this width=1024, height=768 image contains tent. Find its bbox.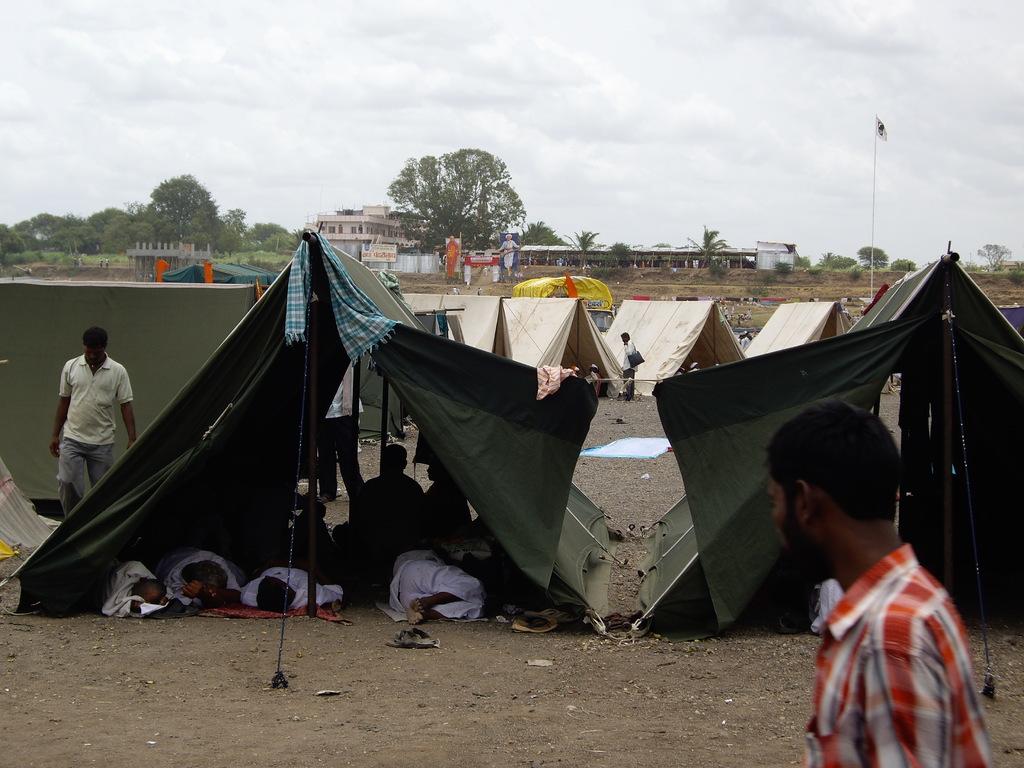
0, 277, 256, 503.
